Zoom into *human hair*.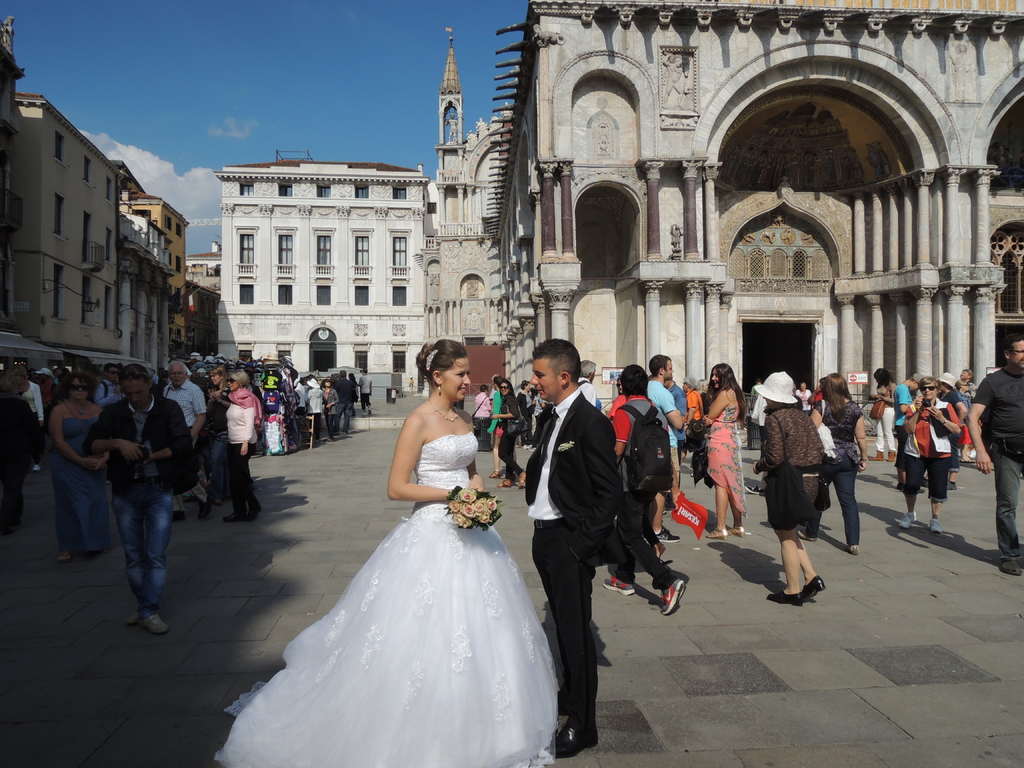
Zoom target: crop(349, 372, 356, 381).
